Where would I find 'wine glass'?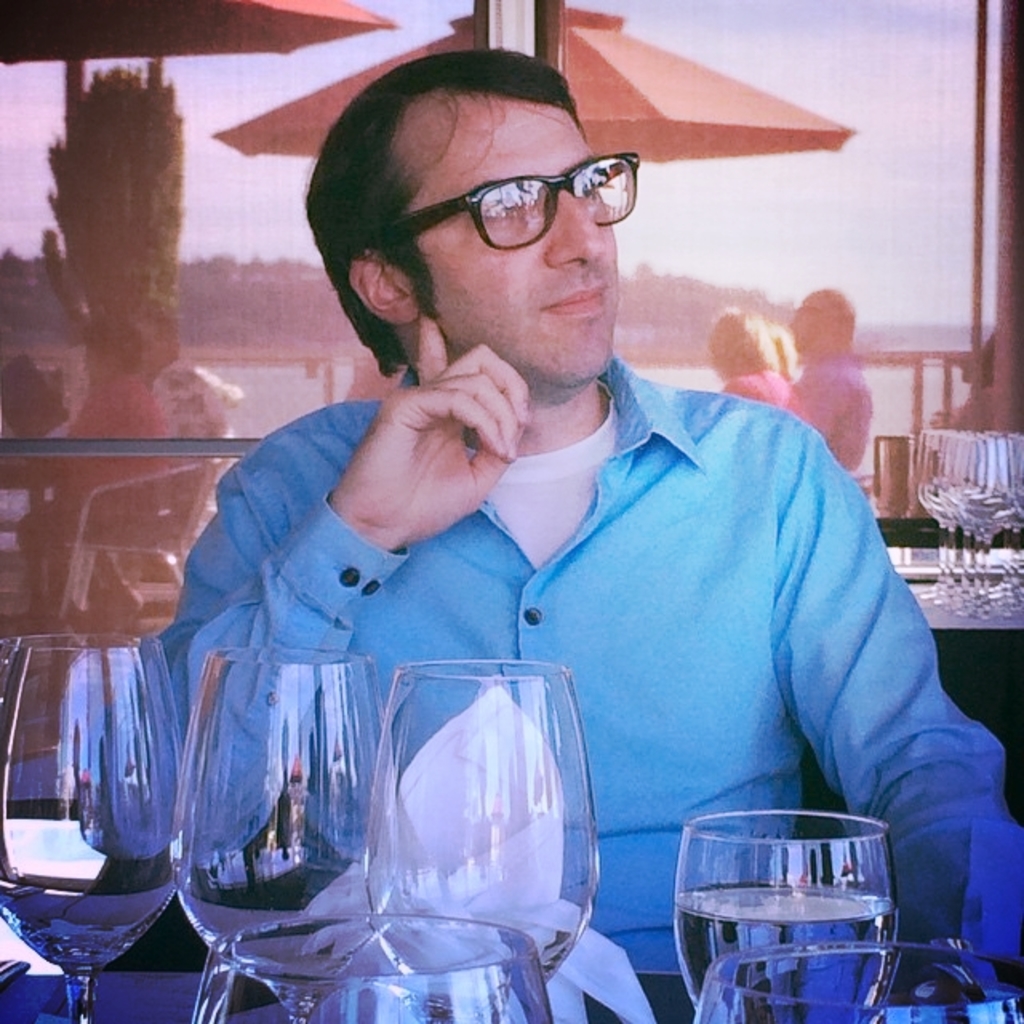
At (0,634,189,1022).
